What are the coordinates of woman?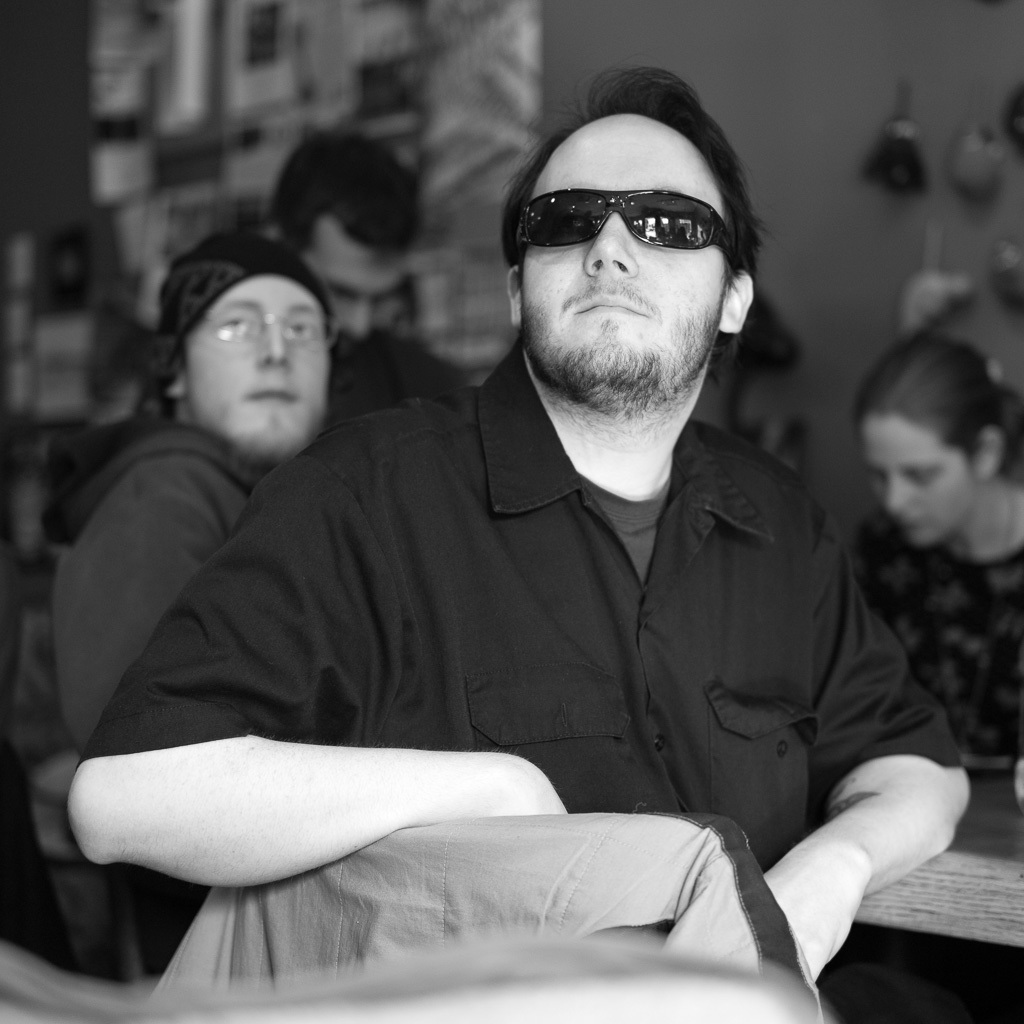
BBox(848, 329, 1023, 763).
